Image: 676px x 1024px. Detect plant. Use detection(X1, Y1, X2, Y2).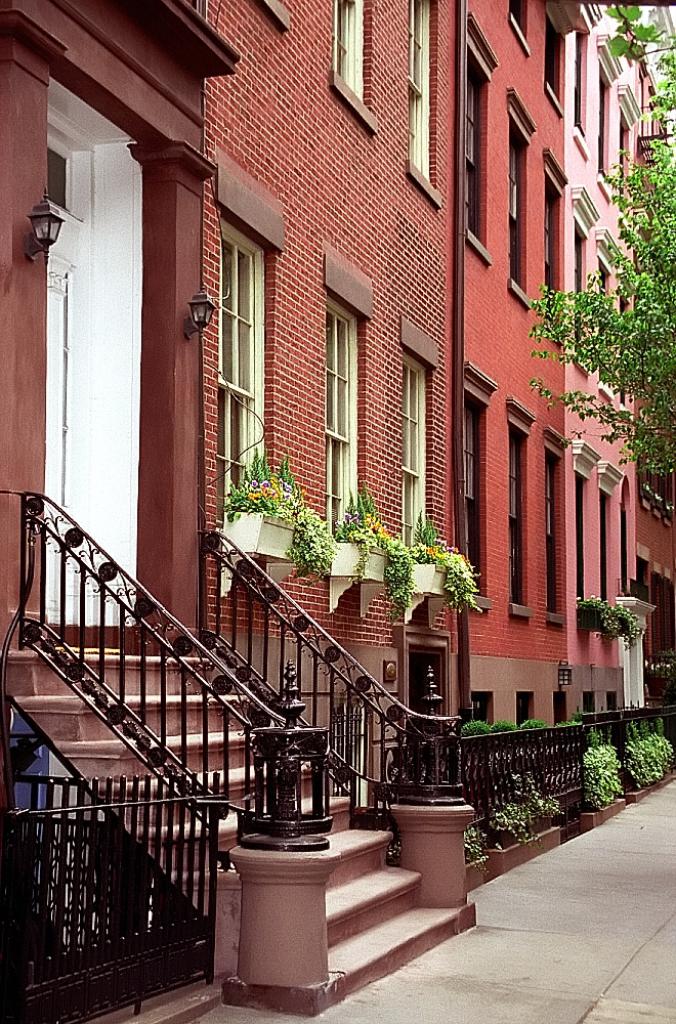
detection(494, 712, 518, 738).
